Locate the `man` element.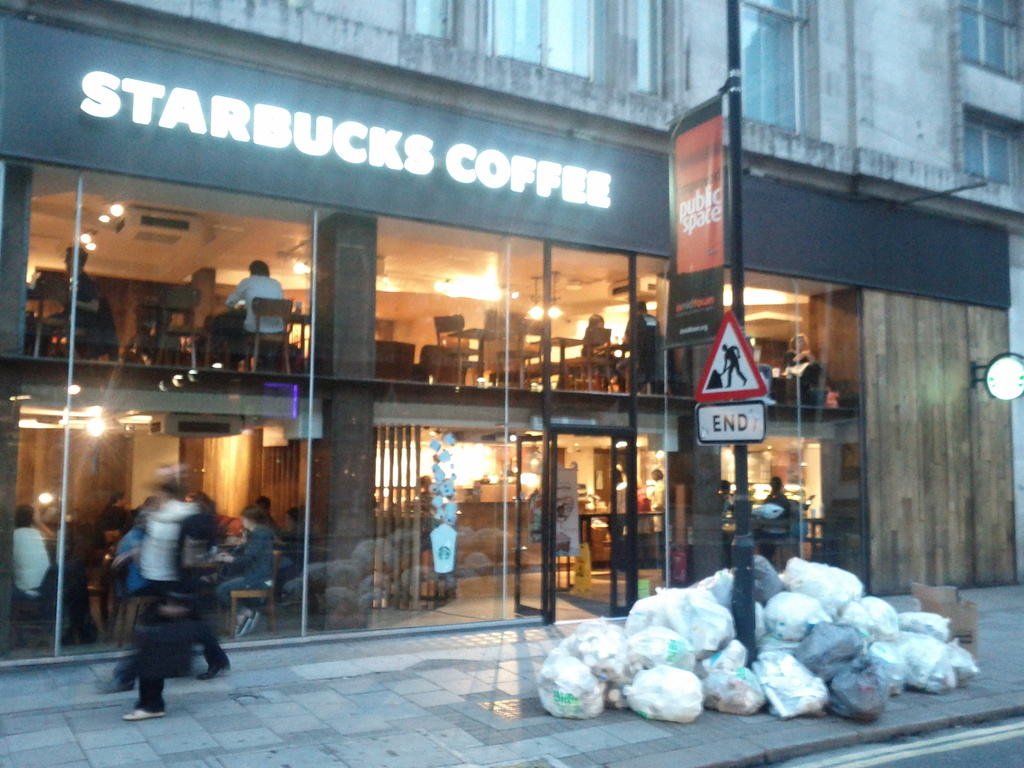
Element bbox: BBox(225, 260, 287, 333).
